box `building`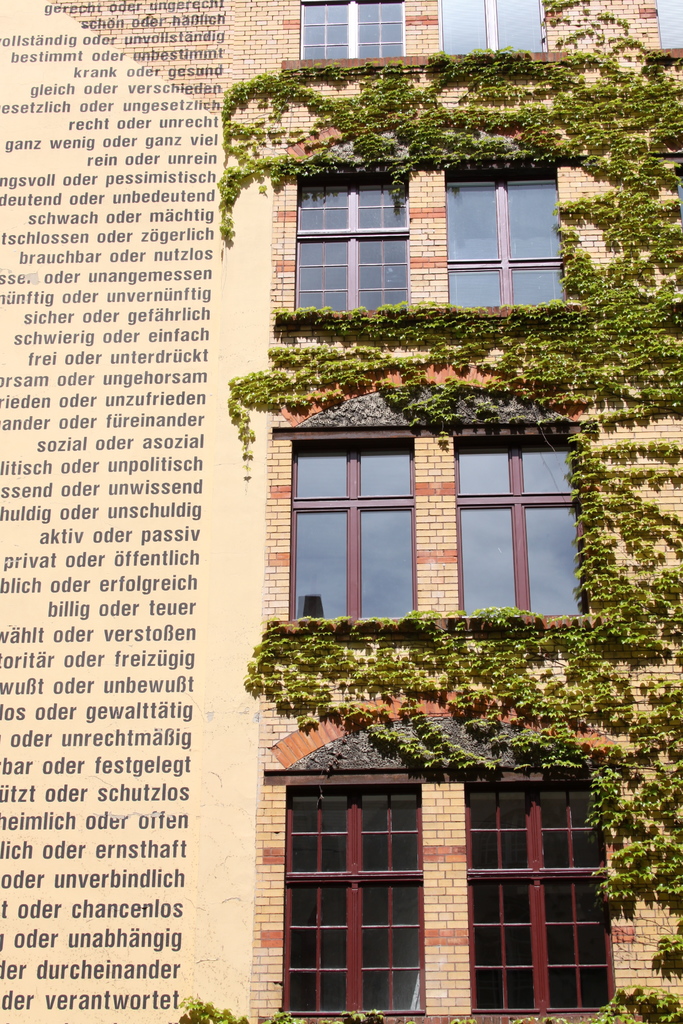
{"x1": 0, "y1": 0, "x2": 682, "y2": 1023}
